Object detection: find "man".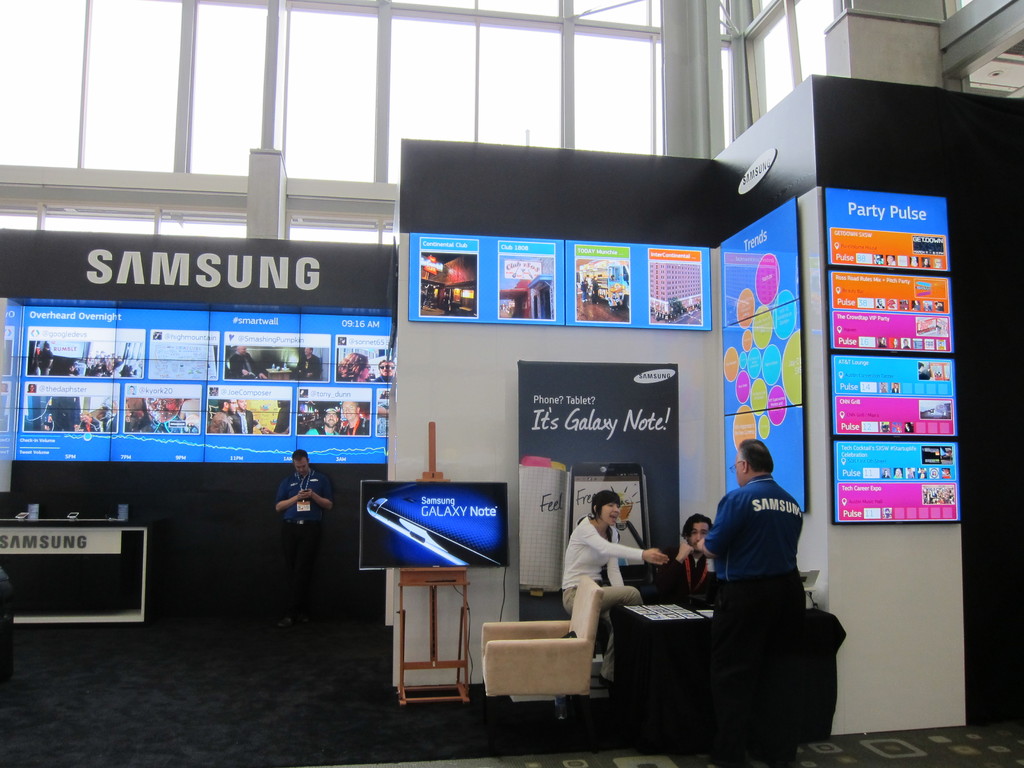
[885,254,896,267].
